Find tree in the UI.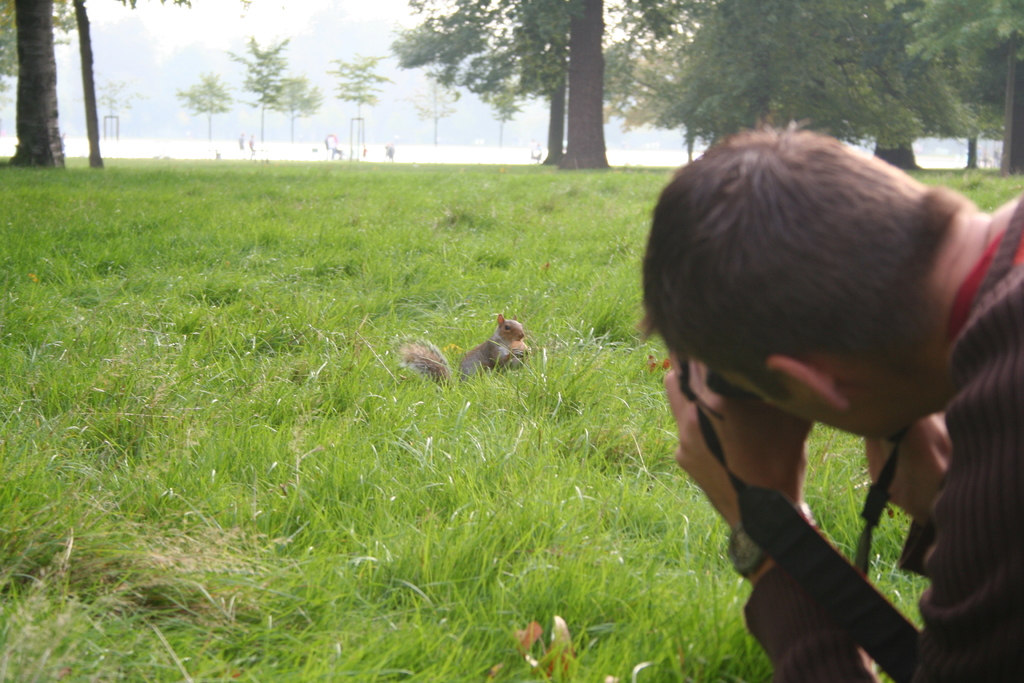
UI element at detection(426, 72, 454, 136).
